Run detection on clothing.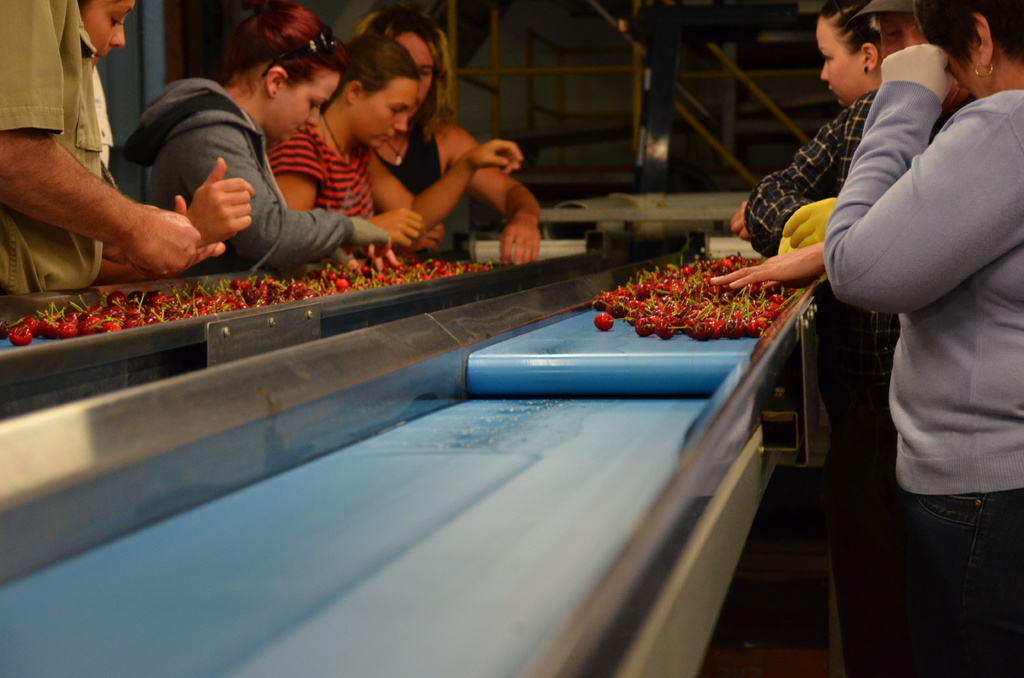
Result: BBox(100, 47, 330, 264).
